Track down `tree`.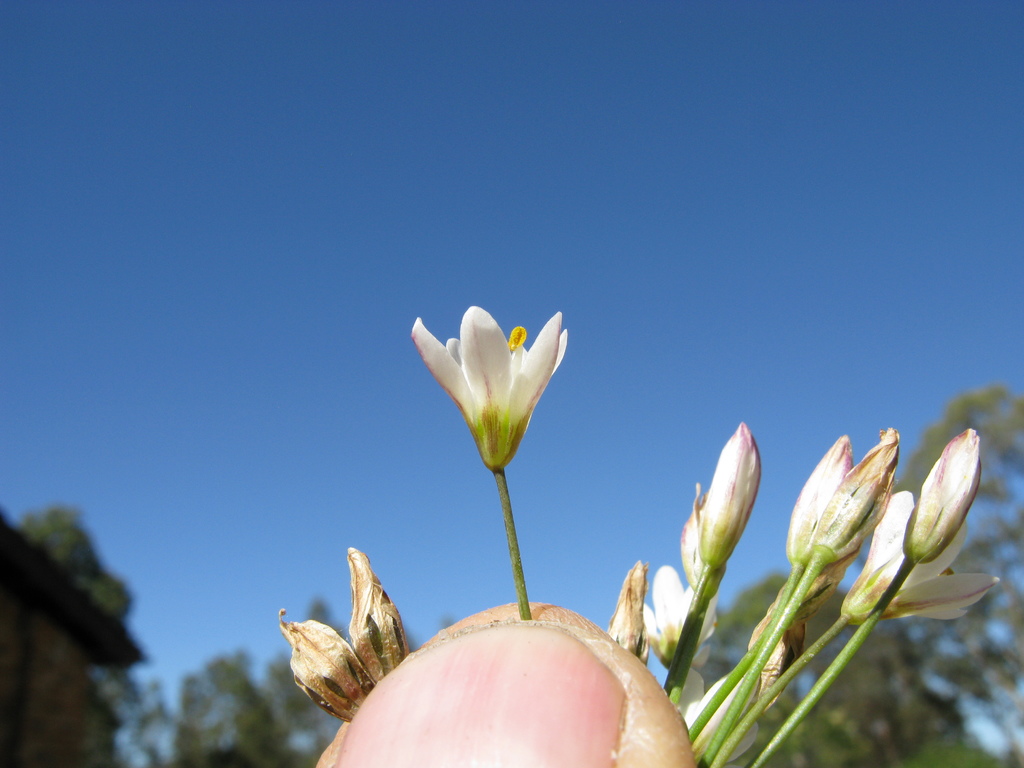
Tracked to bbox=[20, 497, 133, 618].
